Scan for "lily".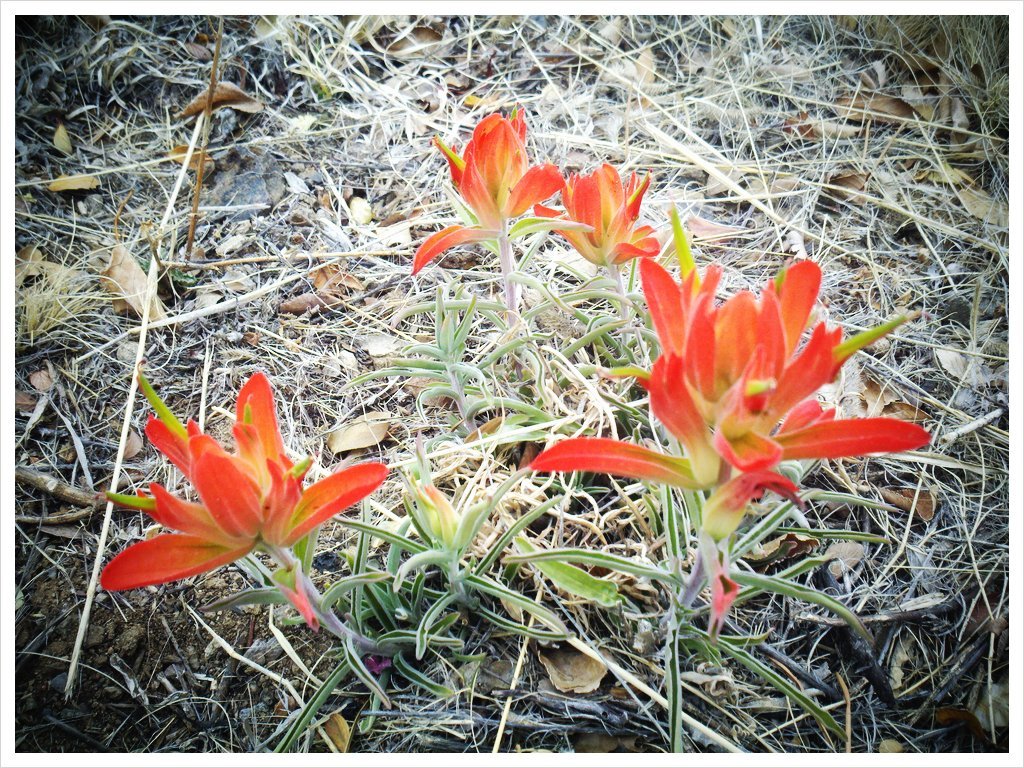
Scan result: (403,100,566,278).
